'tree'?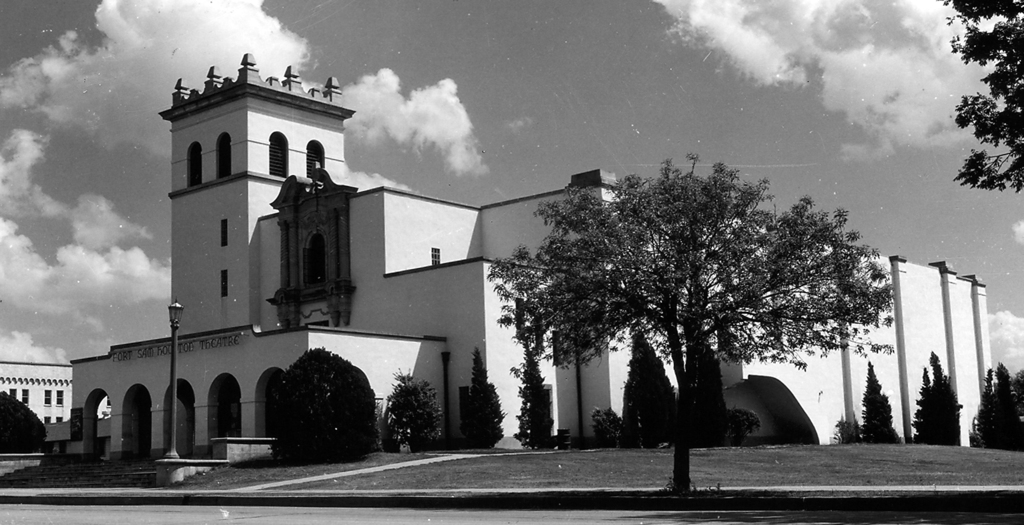
(x1=858, y1=362, x2=903, y2=448)
